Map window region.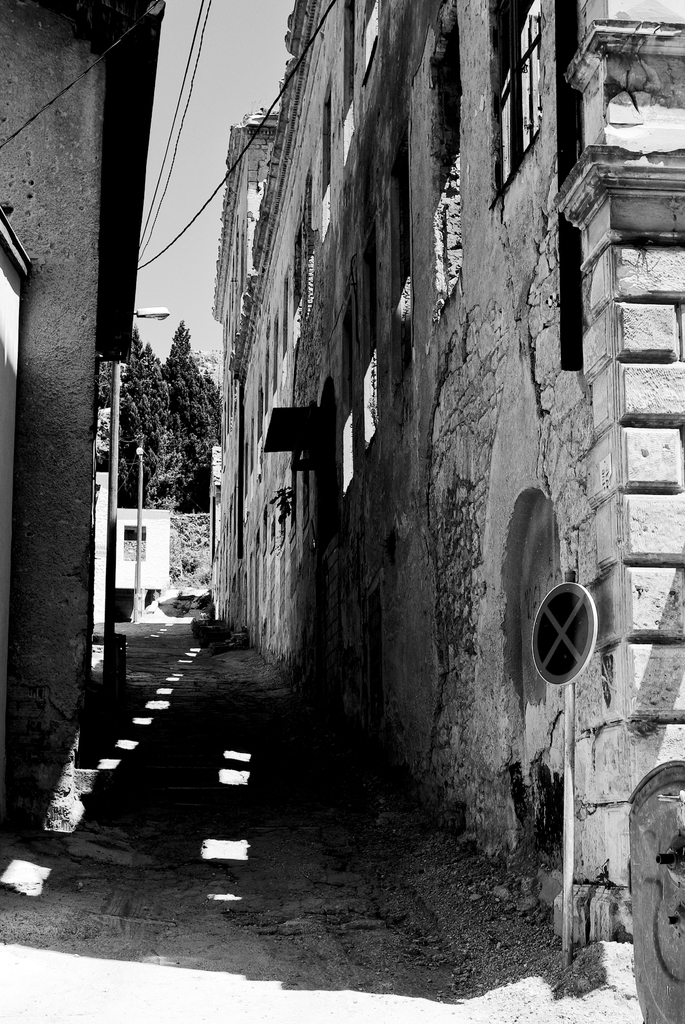
Mapped to box=[263, 342, 268, 416].
